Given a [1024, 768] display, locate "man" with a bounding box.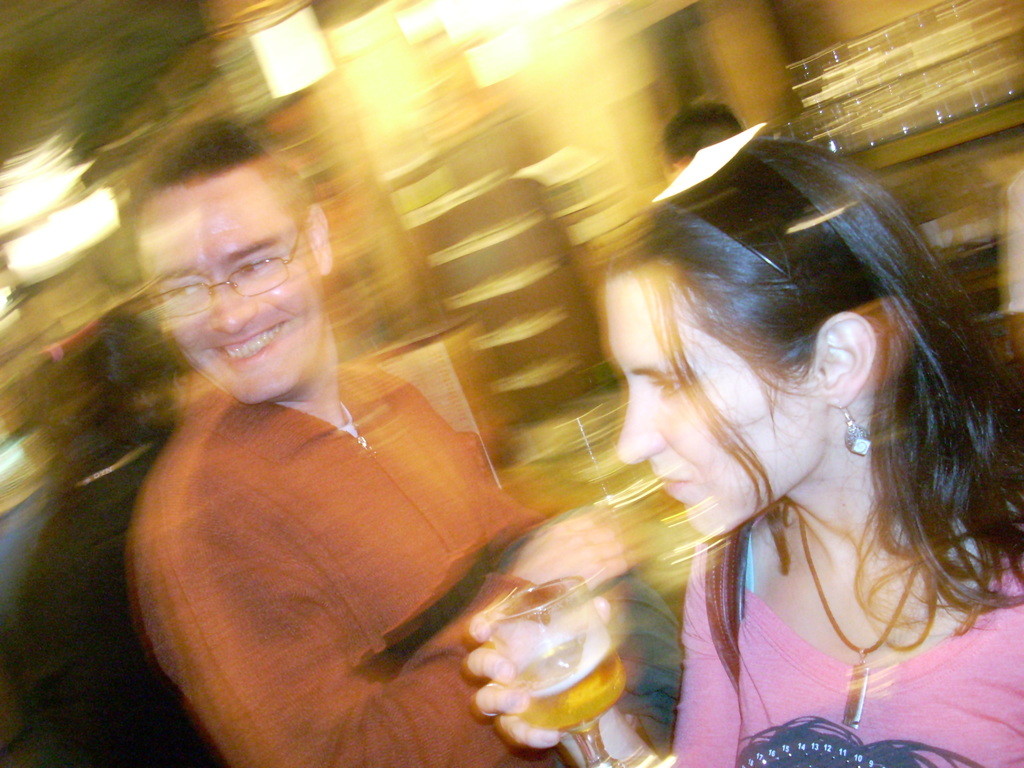
Located: {"x1": 93, "y1": 118, "x2": 687, "y2": 762}.
